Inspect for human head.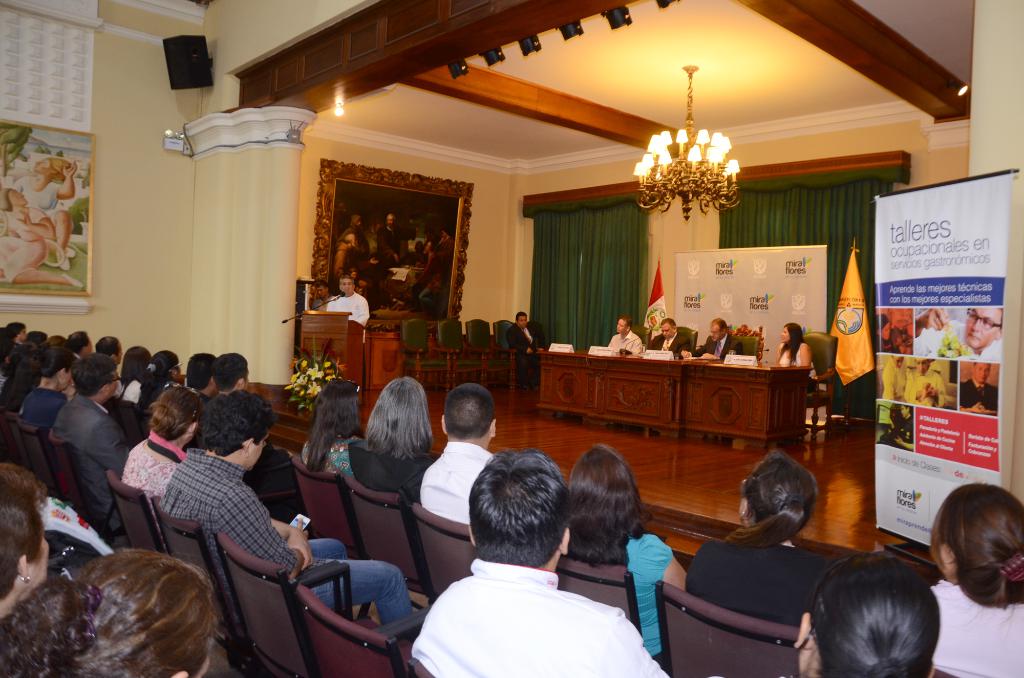
Inspection: 6/320/25/342.
